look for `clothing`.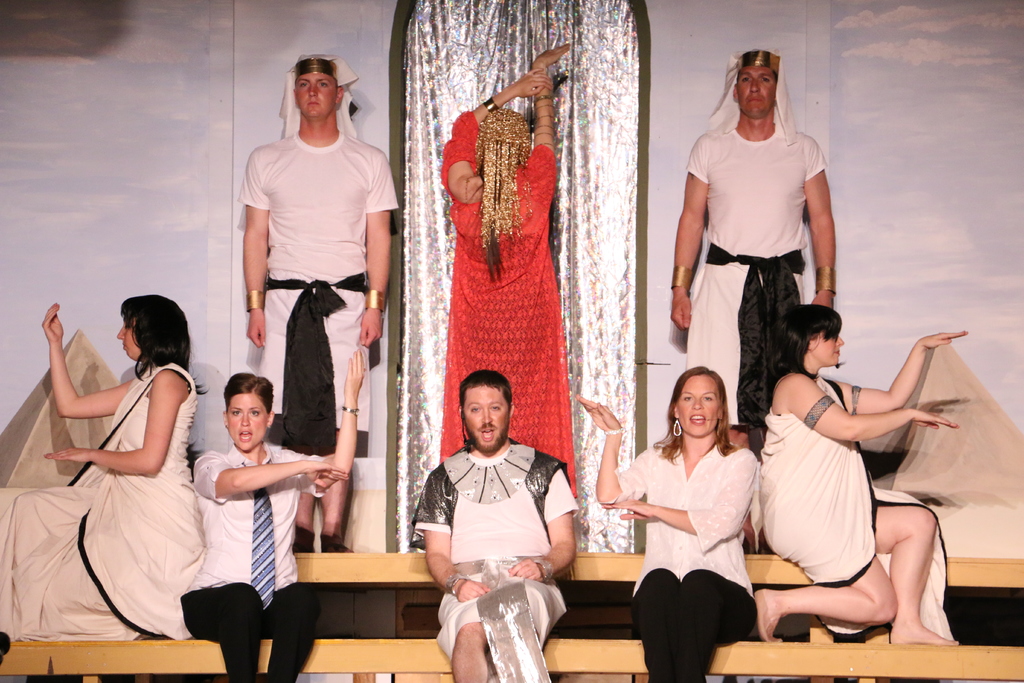
Found: x1=406 y1=438 x2=575 y2=682.
